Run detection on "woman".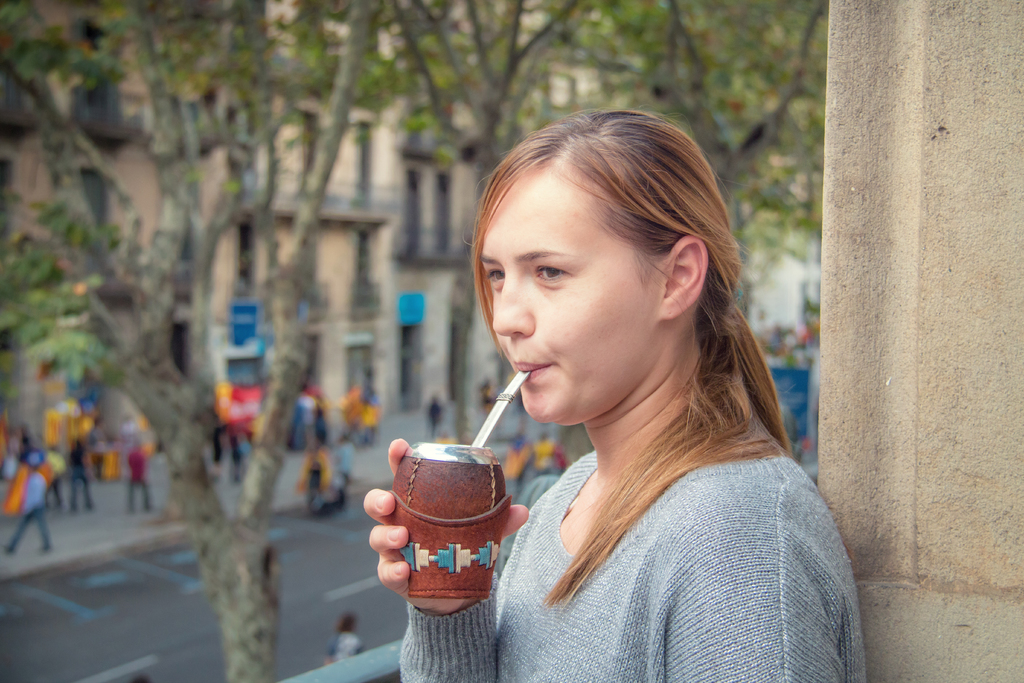
Result: pyautogui.locateOnScreen(378, 129, 877, 671).
